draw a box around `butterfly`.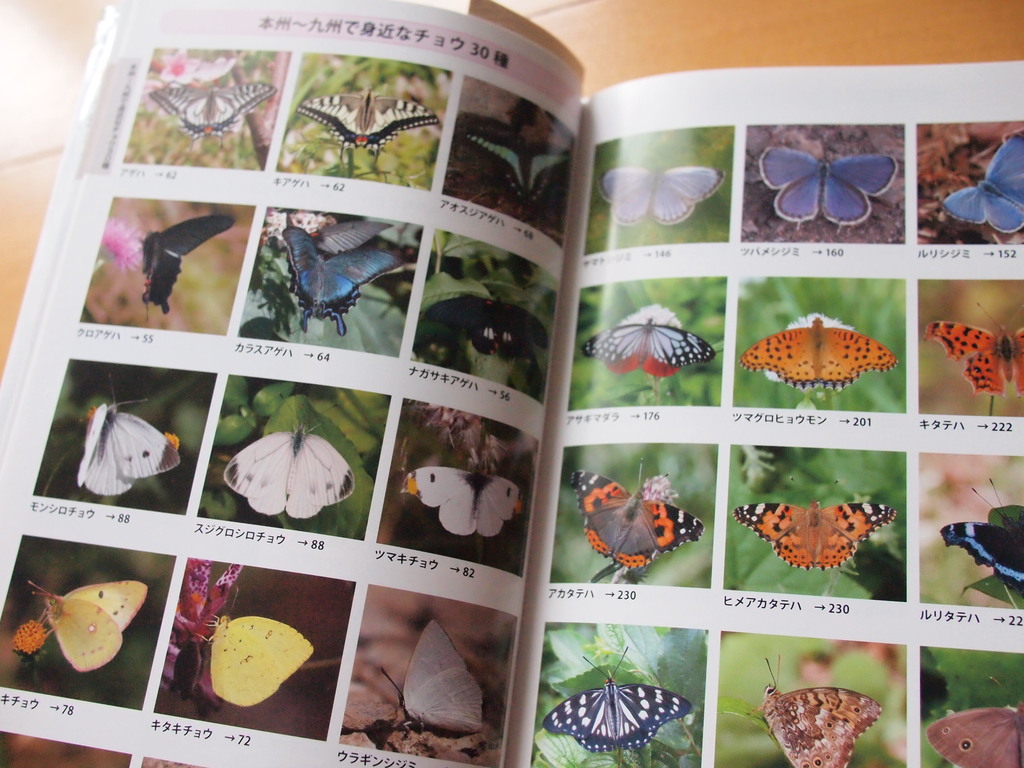
[left=194, top=593, right=318, bottom=712].
